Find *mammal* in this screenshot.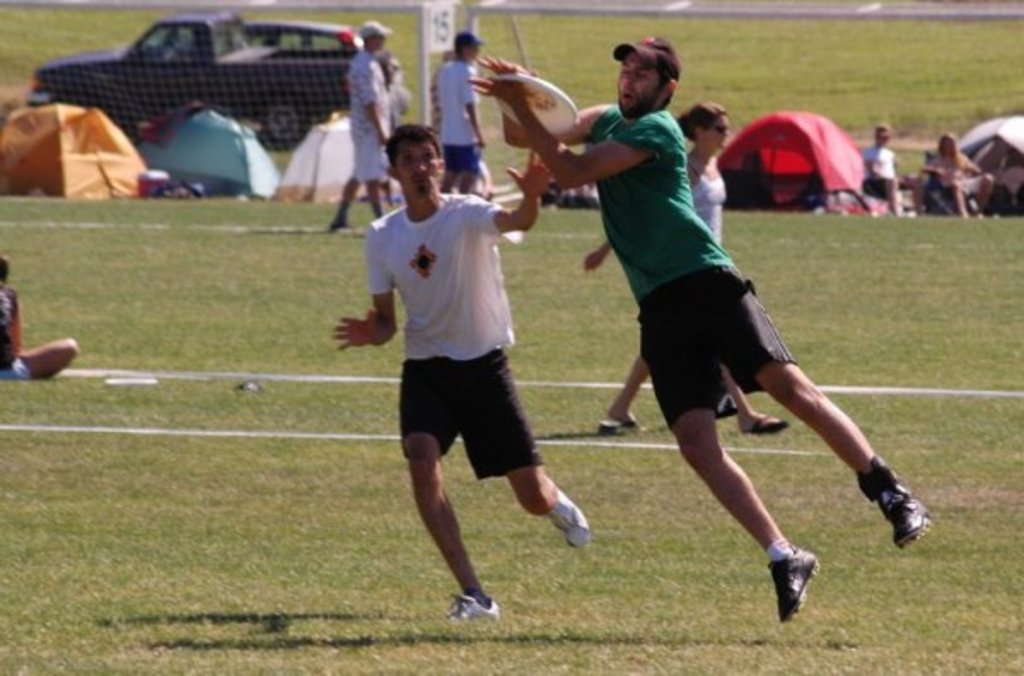
The bounding box for *mammal* is 928,130,993,225.
